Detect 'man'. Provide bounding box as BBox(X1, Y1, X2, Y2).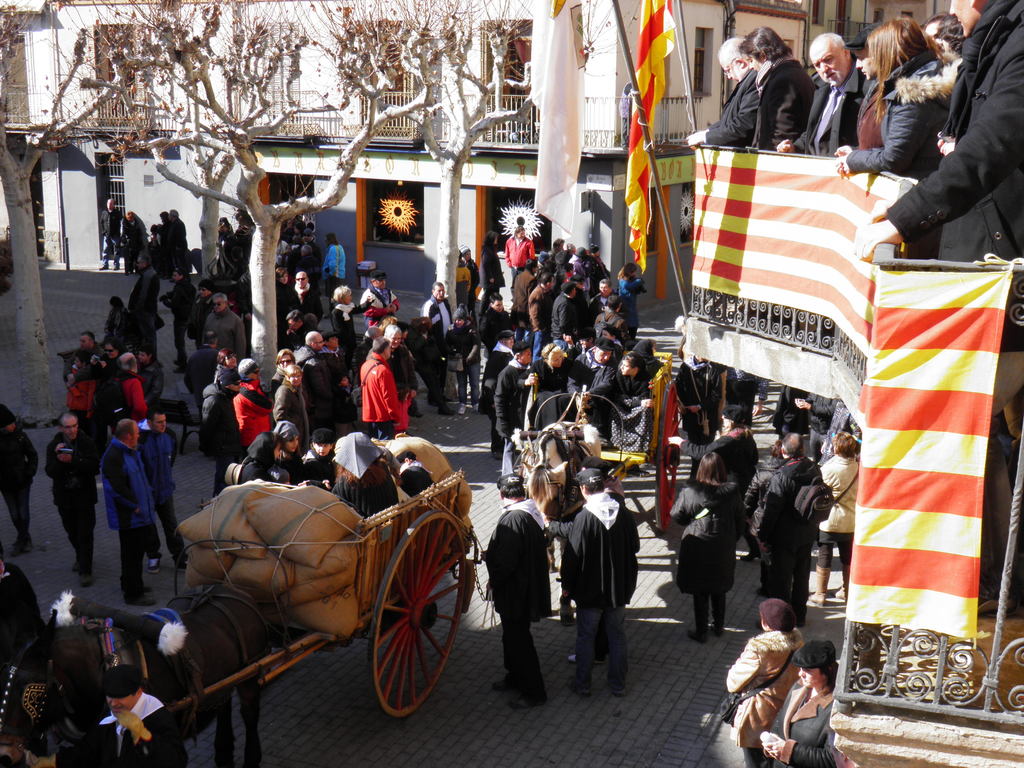
BBox(181, 328, 221, 403).
